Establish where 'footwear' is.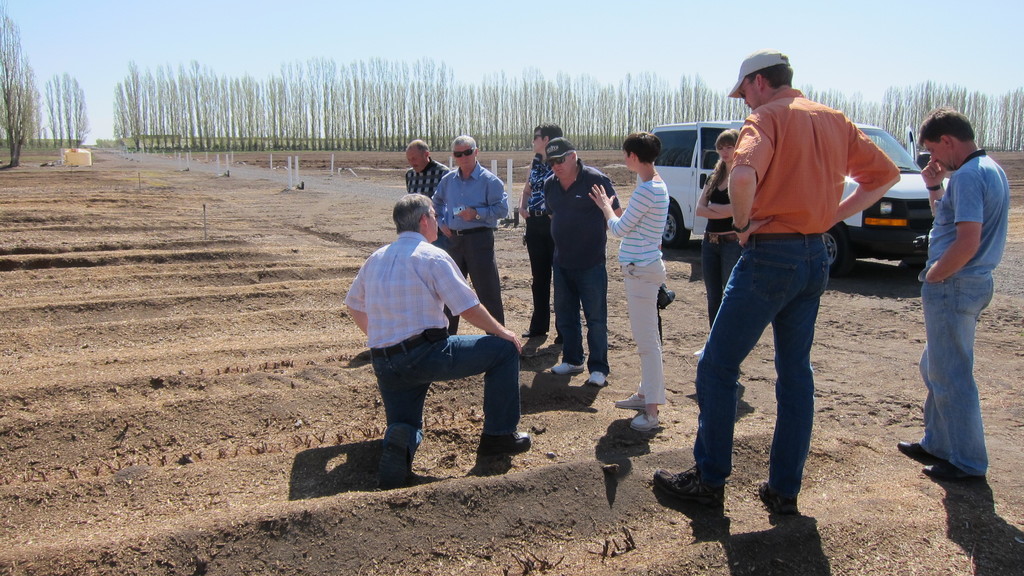
Established at [518, 324, 547, 356].
